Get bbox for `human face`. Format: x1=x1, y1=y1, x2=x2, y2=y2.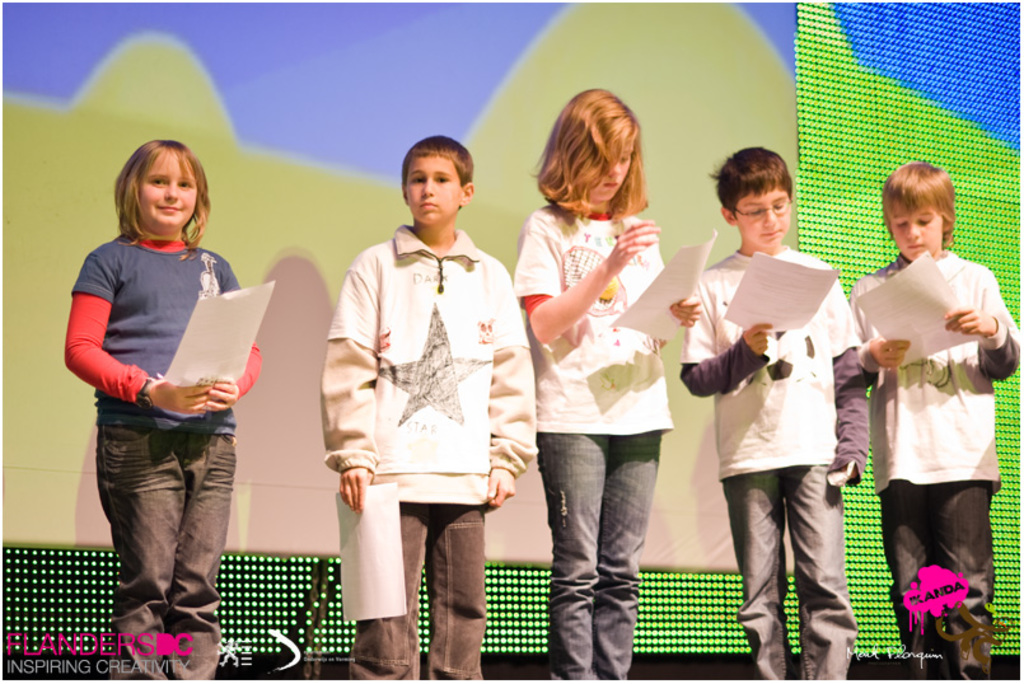
x1=889, y1=202, x2=943, y2=262.
